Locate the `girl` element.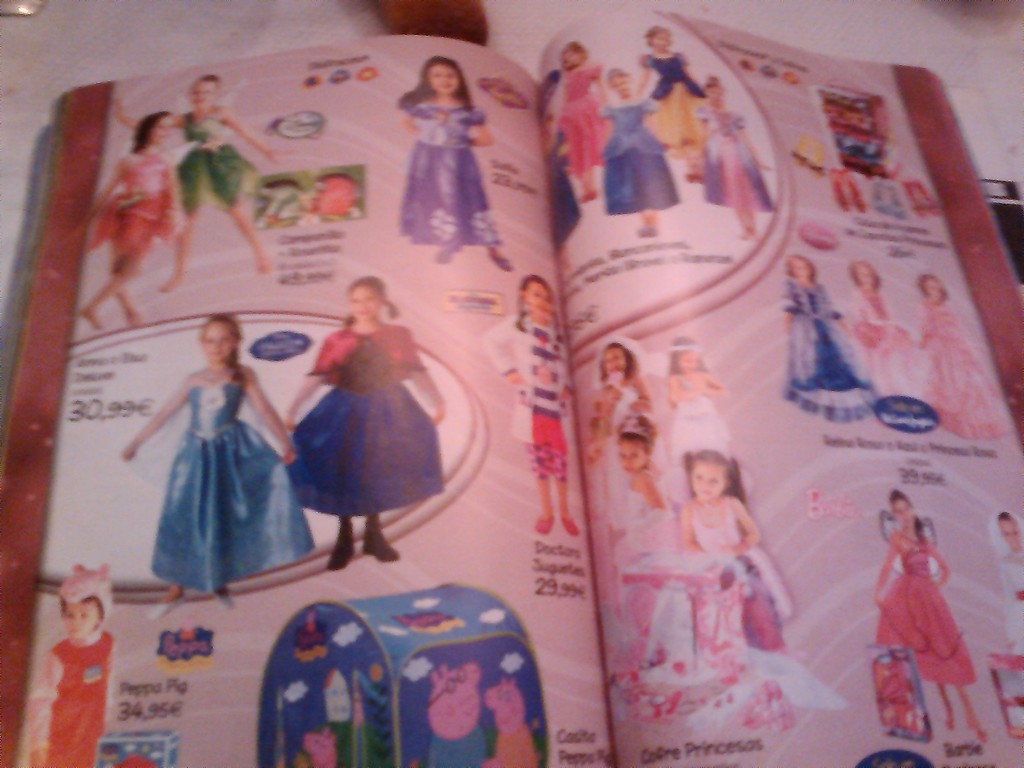
Element bbox: {"left": 884, "top": 484, "right": 992, "bottom": 733}.
